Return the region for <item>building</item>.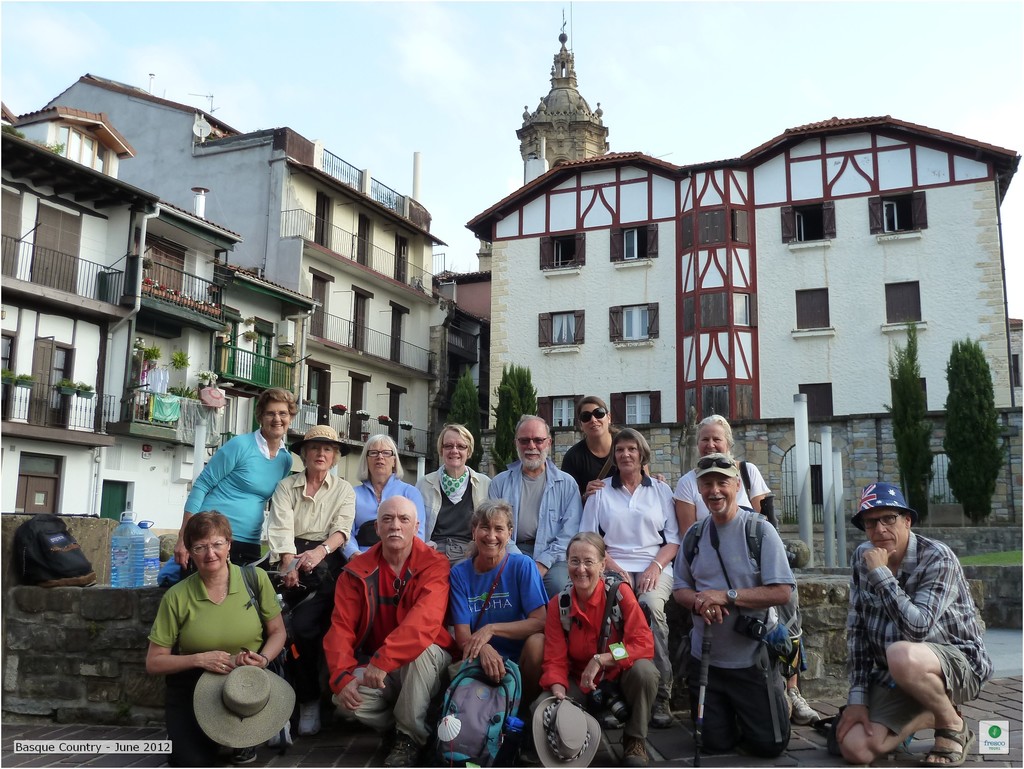
box=[189, 259, 328, 489].
